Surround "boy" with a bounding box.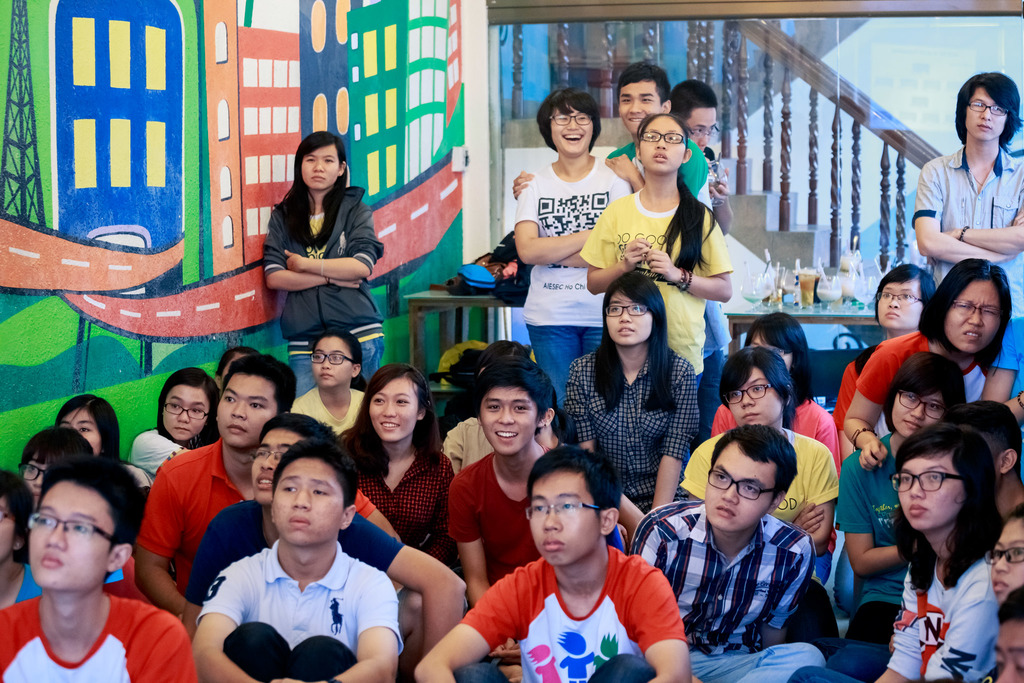
BBox(442, 375, 572, 679).
